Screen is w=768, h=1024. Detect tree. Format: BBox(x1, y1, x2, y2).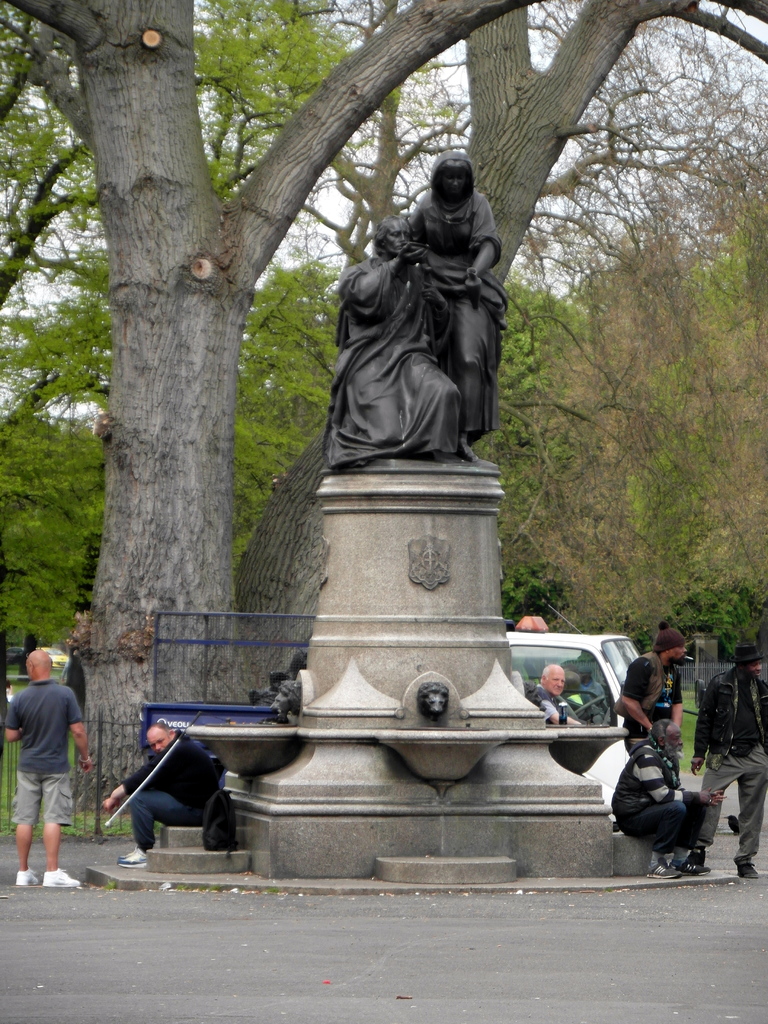
BBox(0, 0, 580, 848).
